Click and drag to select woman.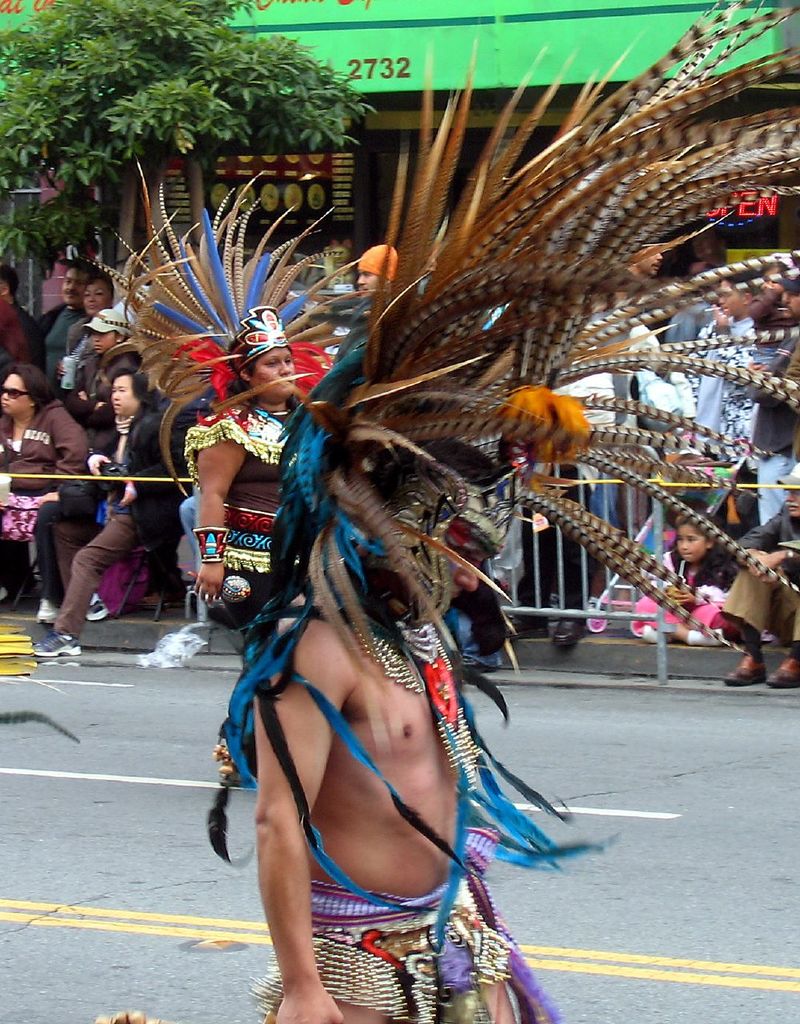
Selection: (62,274,115,358).
